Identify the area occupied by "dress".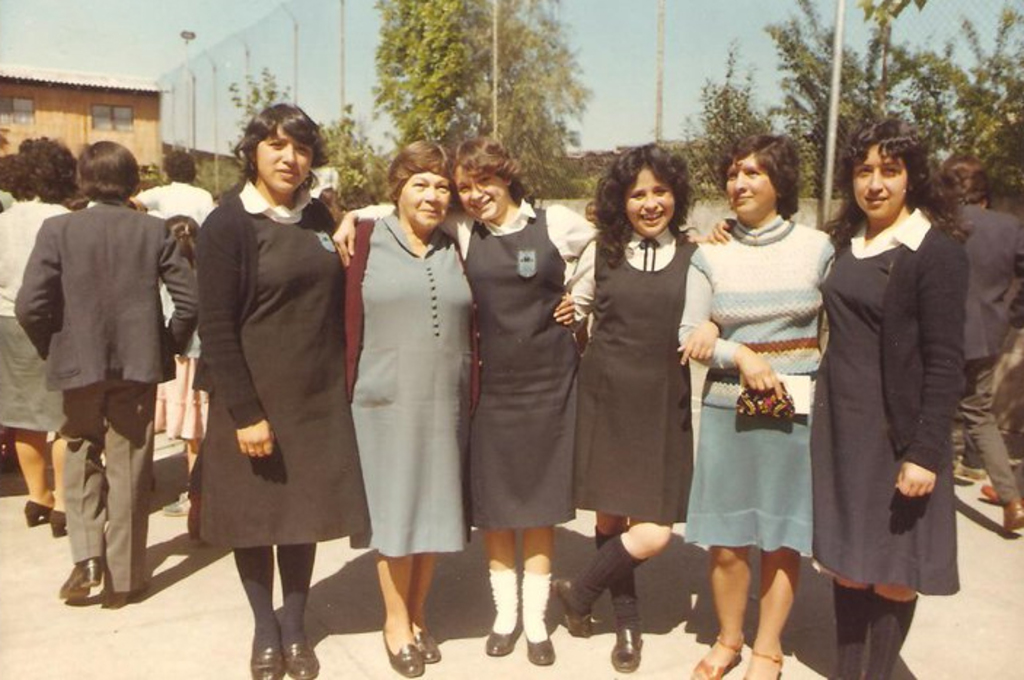
Area: region(460, 205, 580, 530).
